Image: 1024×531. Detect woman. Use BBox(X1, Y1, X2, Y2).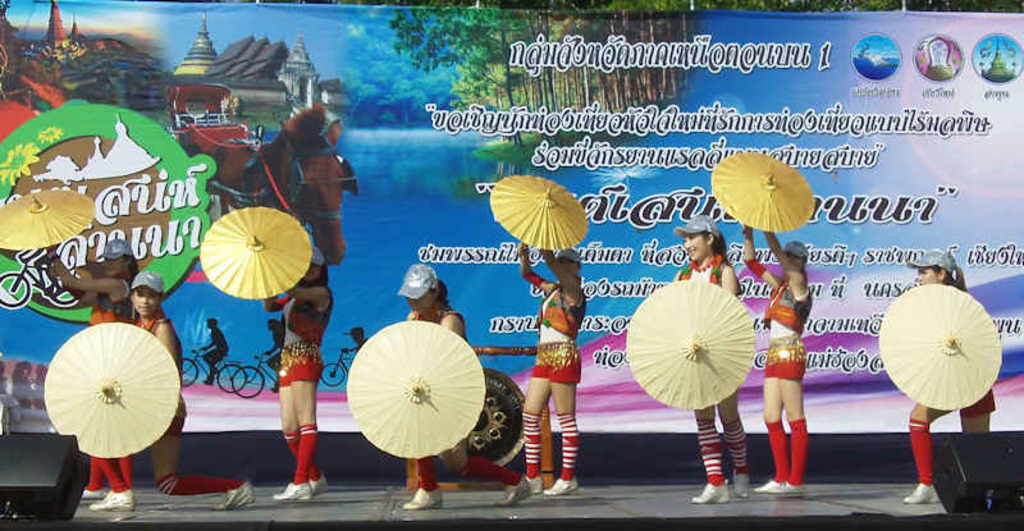
BBox(128, 269, 260, 500).
